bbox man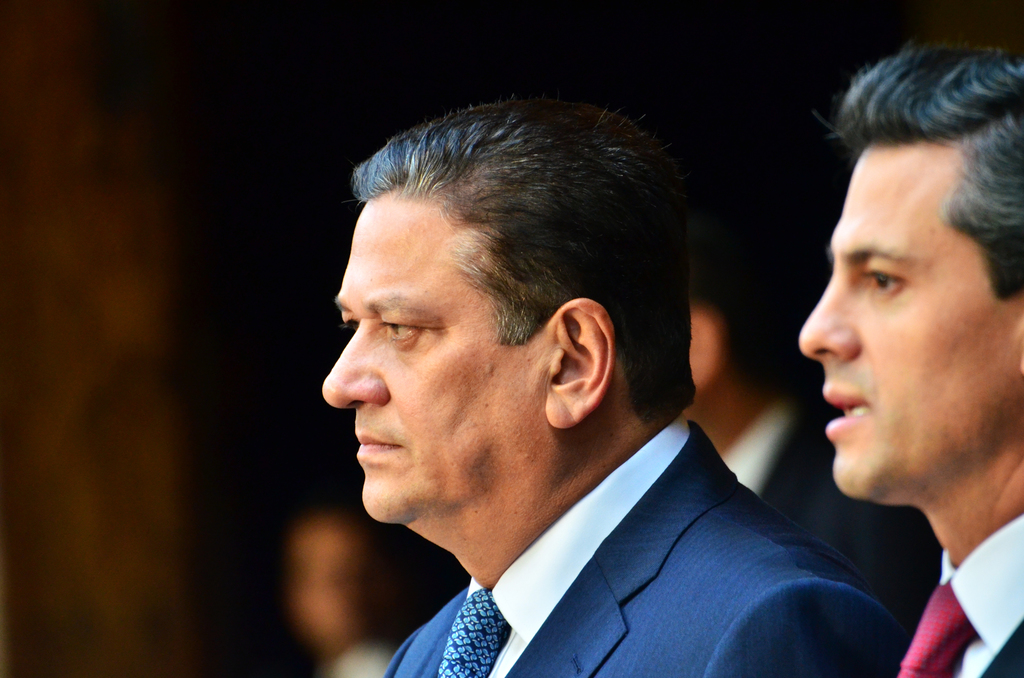
bbox(797, 45, 1023, 677)
